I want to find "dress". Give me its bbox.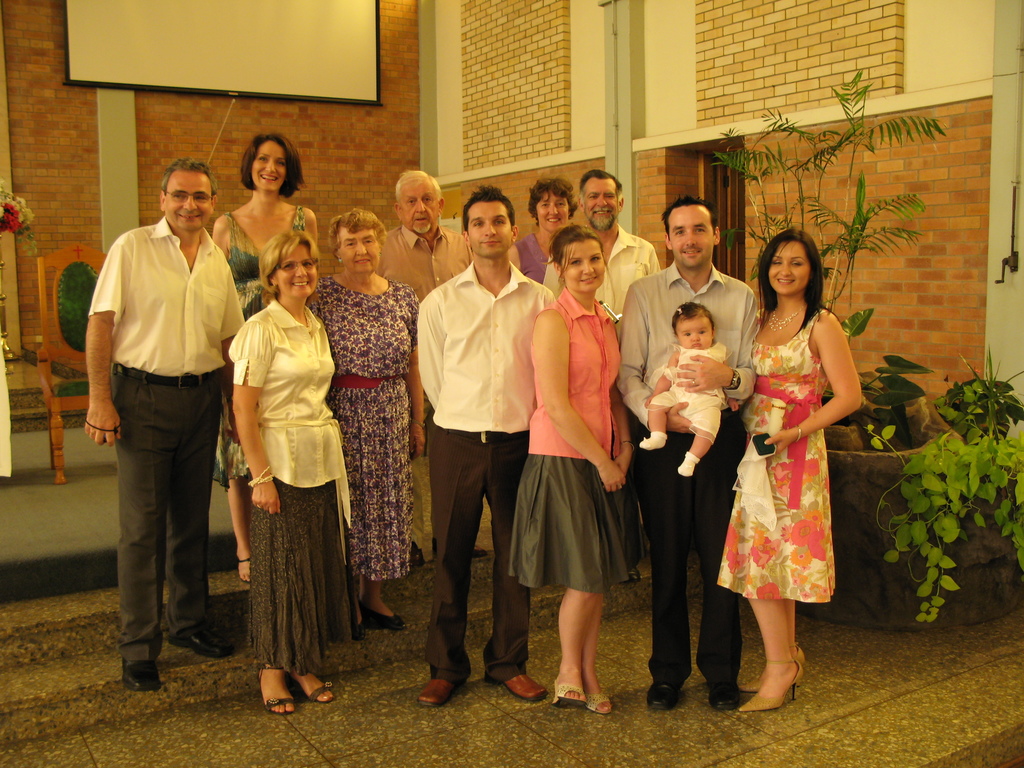
[x1=504, y1=294, x2=640, y2=589].
